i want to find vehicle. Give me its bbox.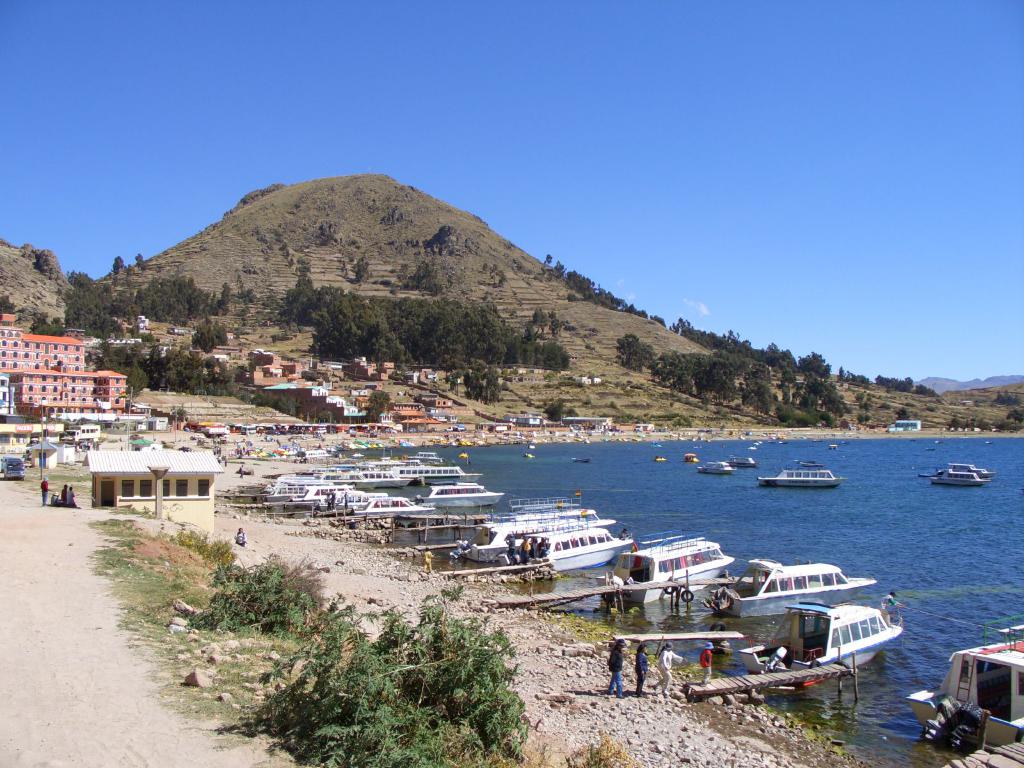
box=[3, 458, 25, 479].
